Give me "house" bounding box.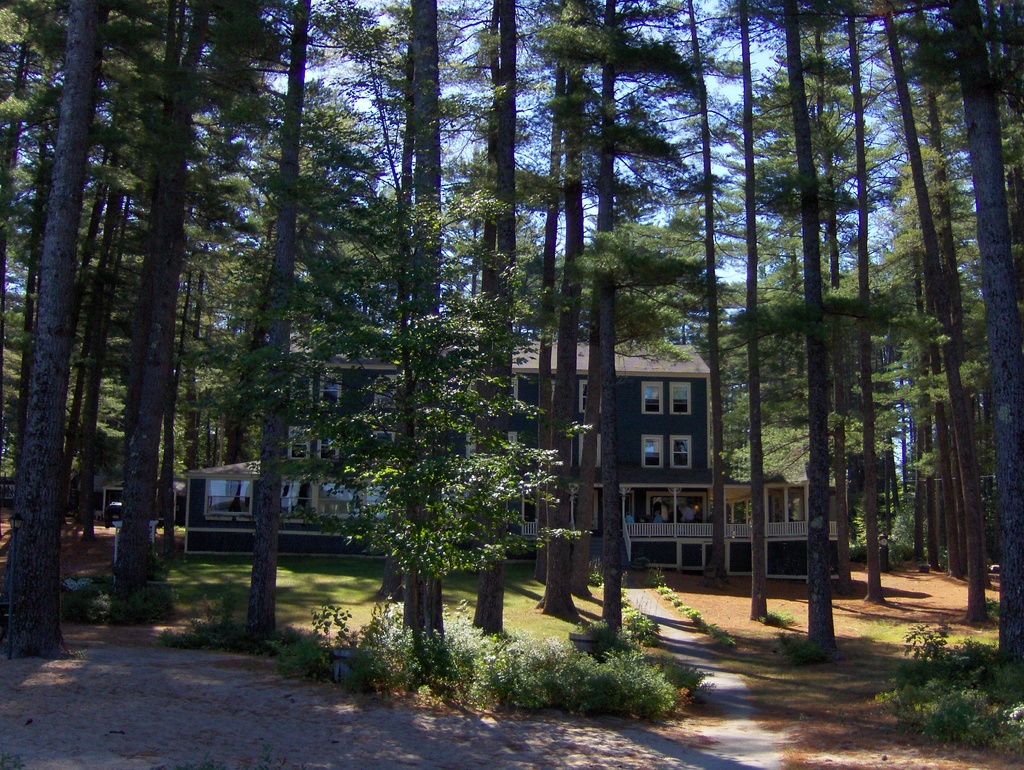
(x1=481, y1=346, x2=573, y2=535).
